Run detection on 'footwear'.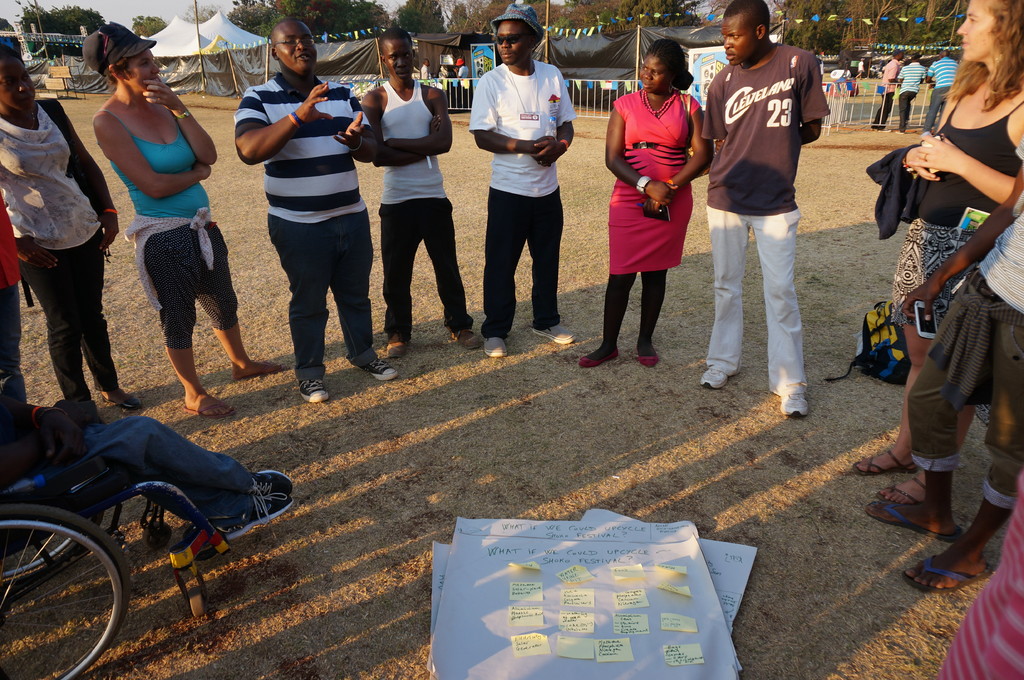
Result: x1=876 y1=477 x2=928 y2=509.
